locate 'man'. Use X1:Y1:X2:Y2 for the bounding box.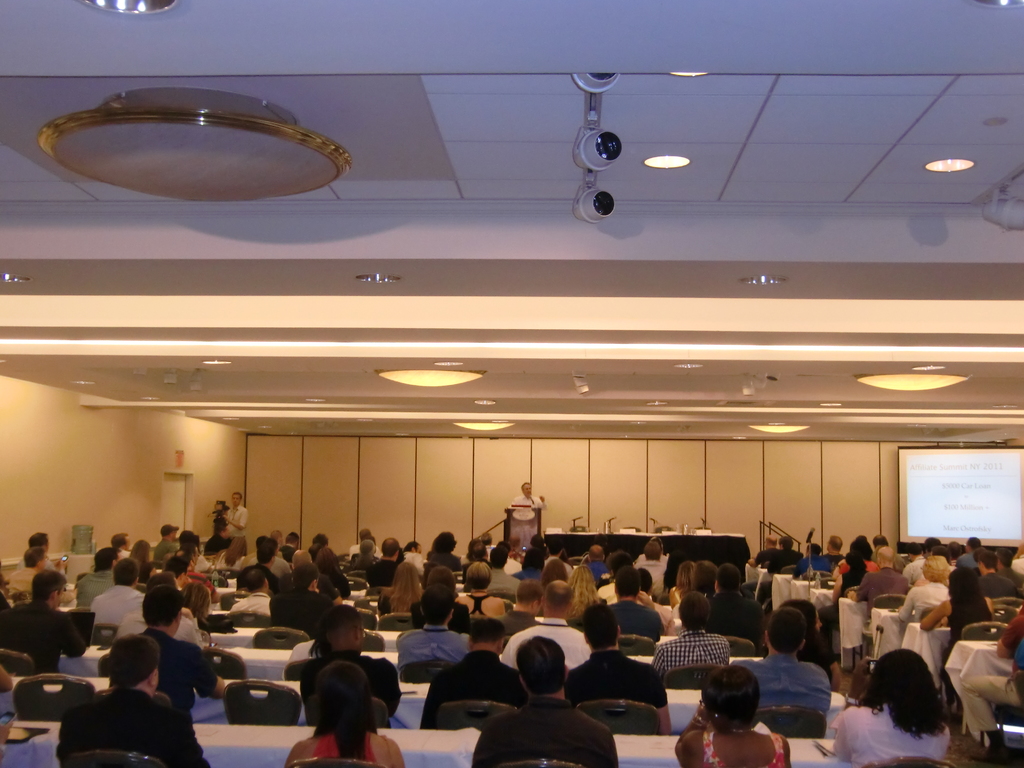
280:529:299:565.
